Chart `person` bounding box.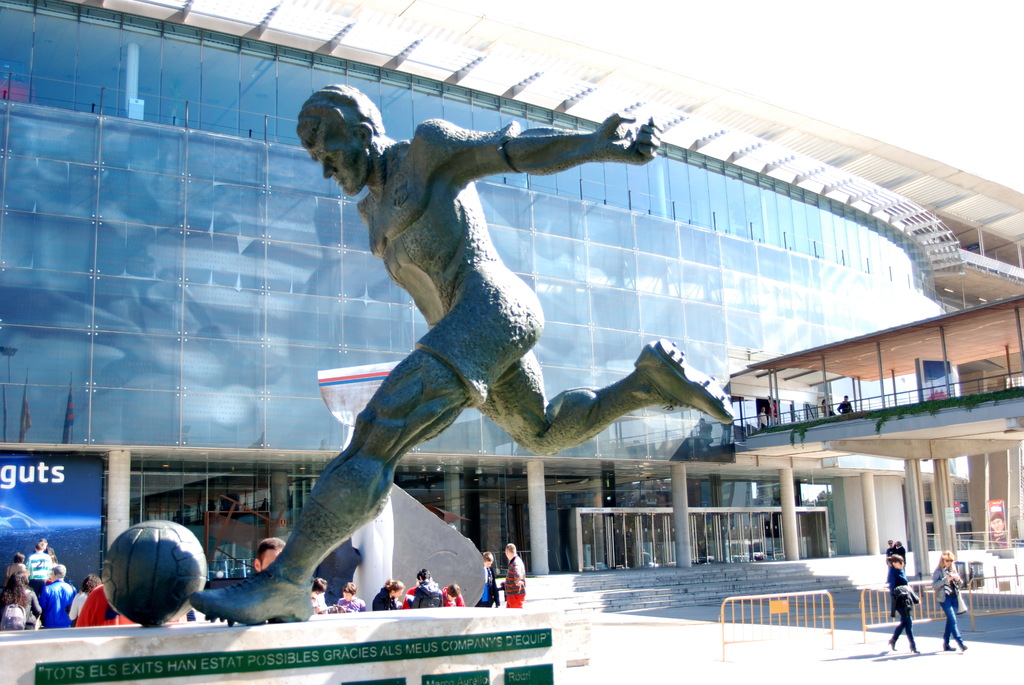
Charted: region(443, 580, 465, 609).
